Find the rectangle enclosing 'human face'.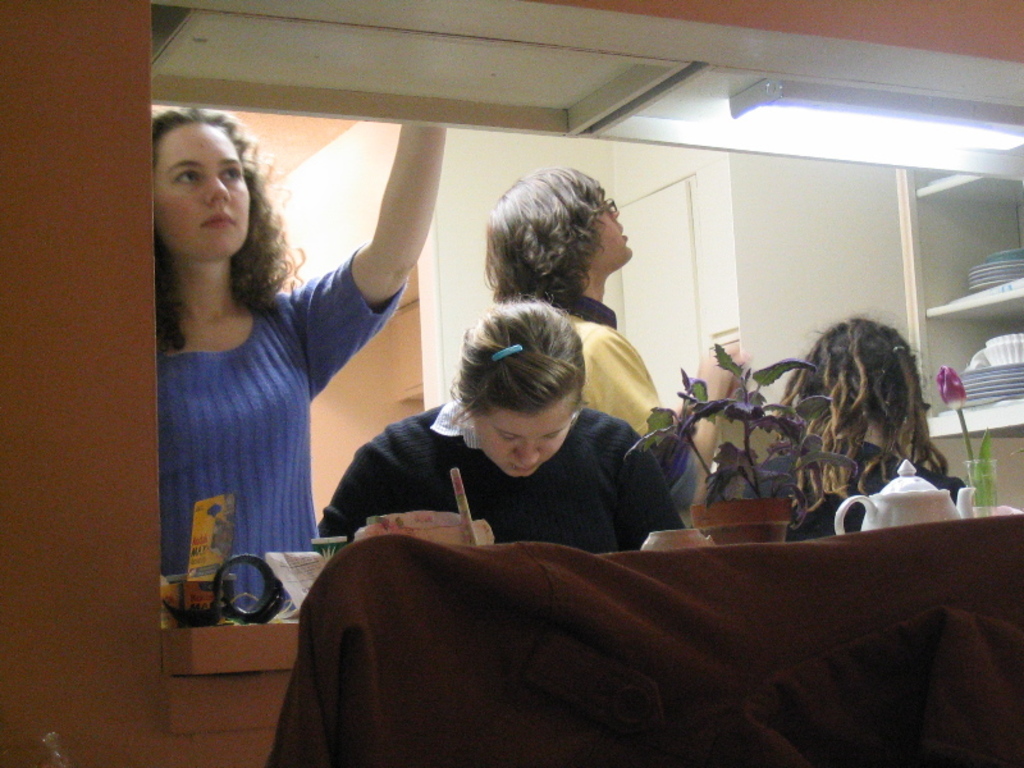
bbox(151, 123, 250, 261).
